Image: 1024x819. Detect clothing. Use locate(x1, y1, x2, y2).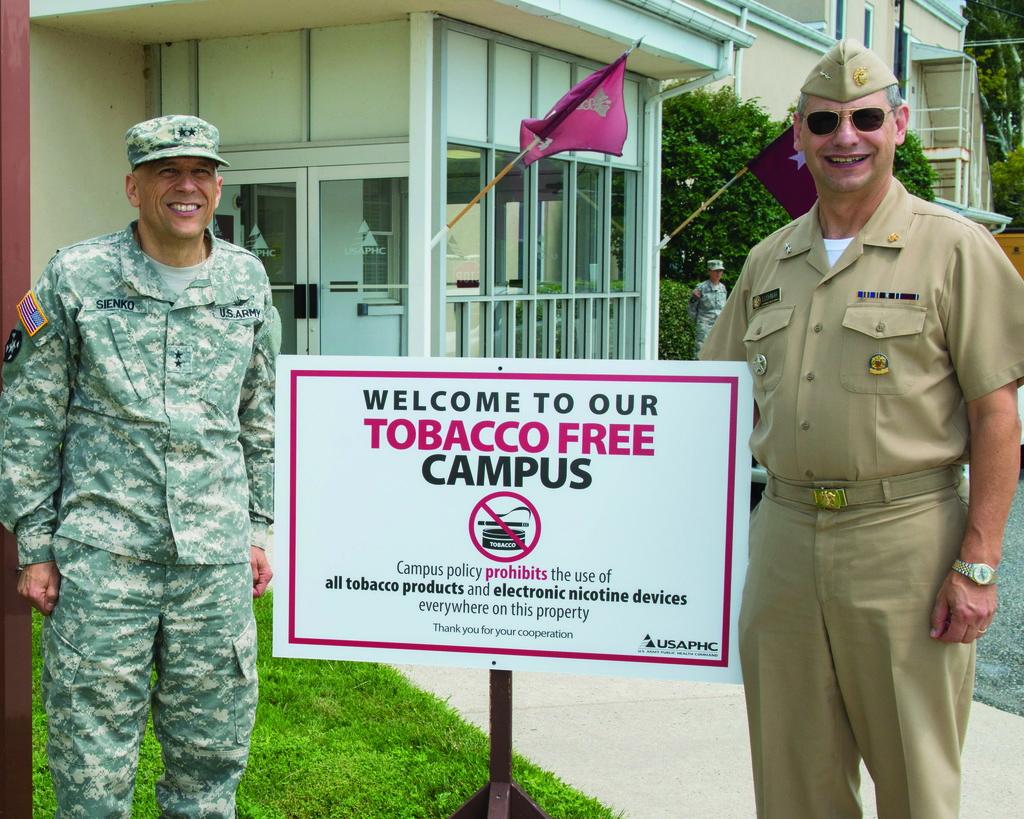
locate(684, 177, 1023, 816).
